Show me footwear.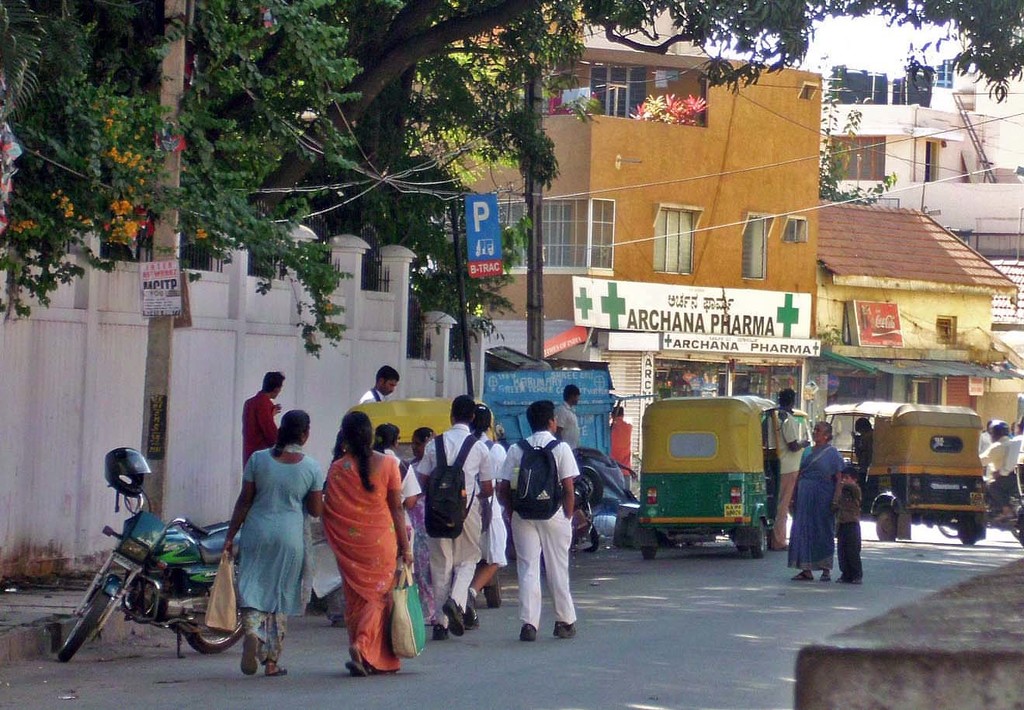
footwear is here: x1=346 y1=656 x2=363 y2=681.
